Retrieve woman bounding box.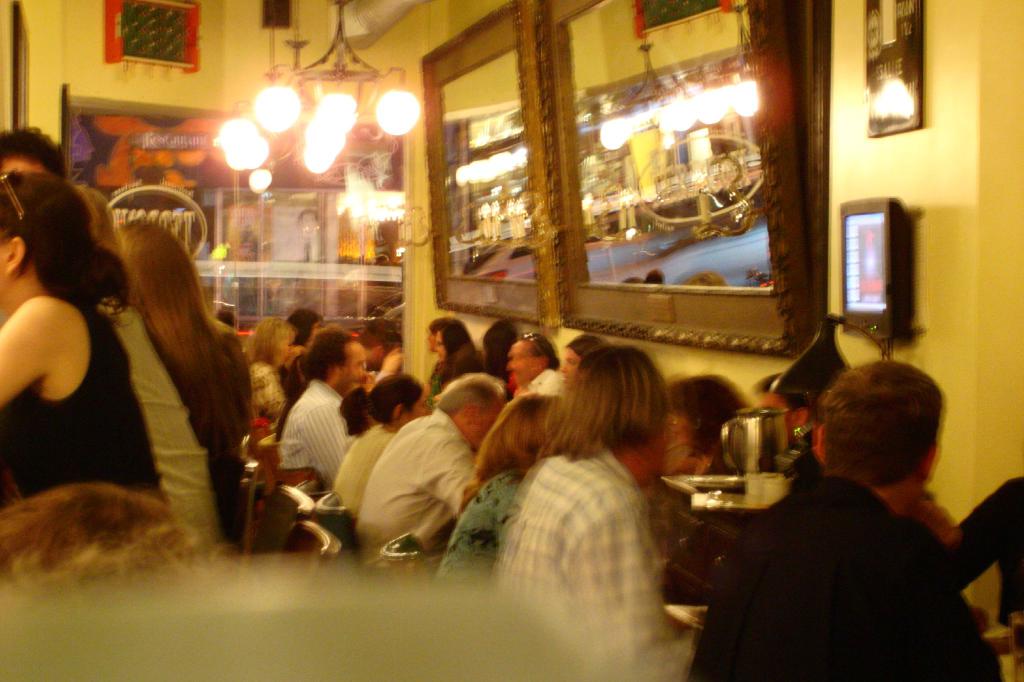
Bounding box: x1=434, y1=321, x2=483, y2=392.
